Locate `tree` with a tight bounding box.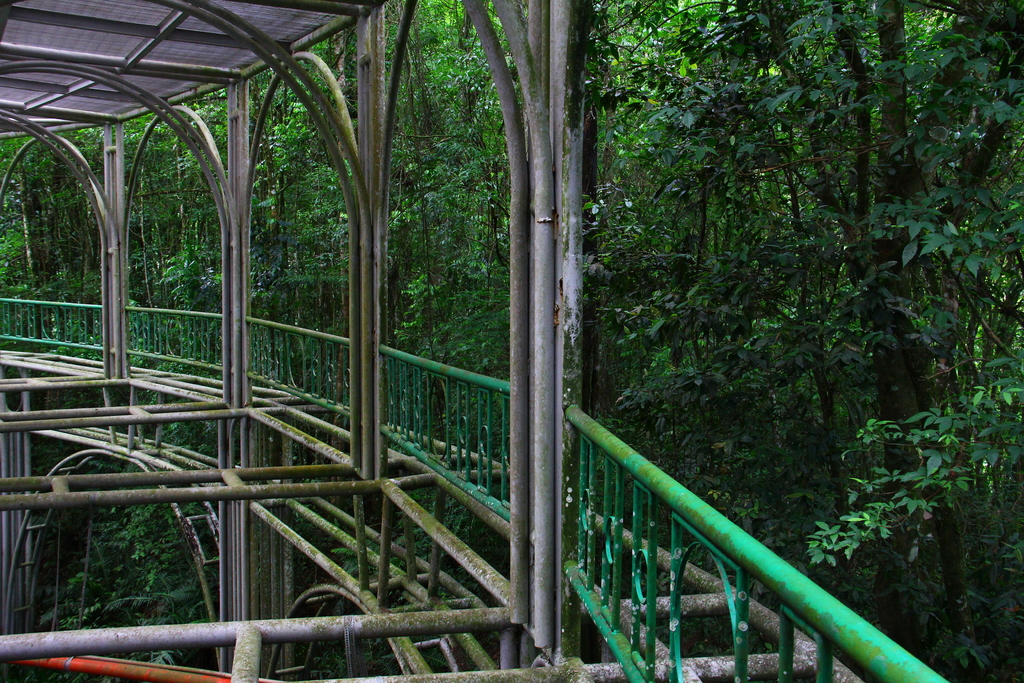
bbox(284, 477, 520, 677).
